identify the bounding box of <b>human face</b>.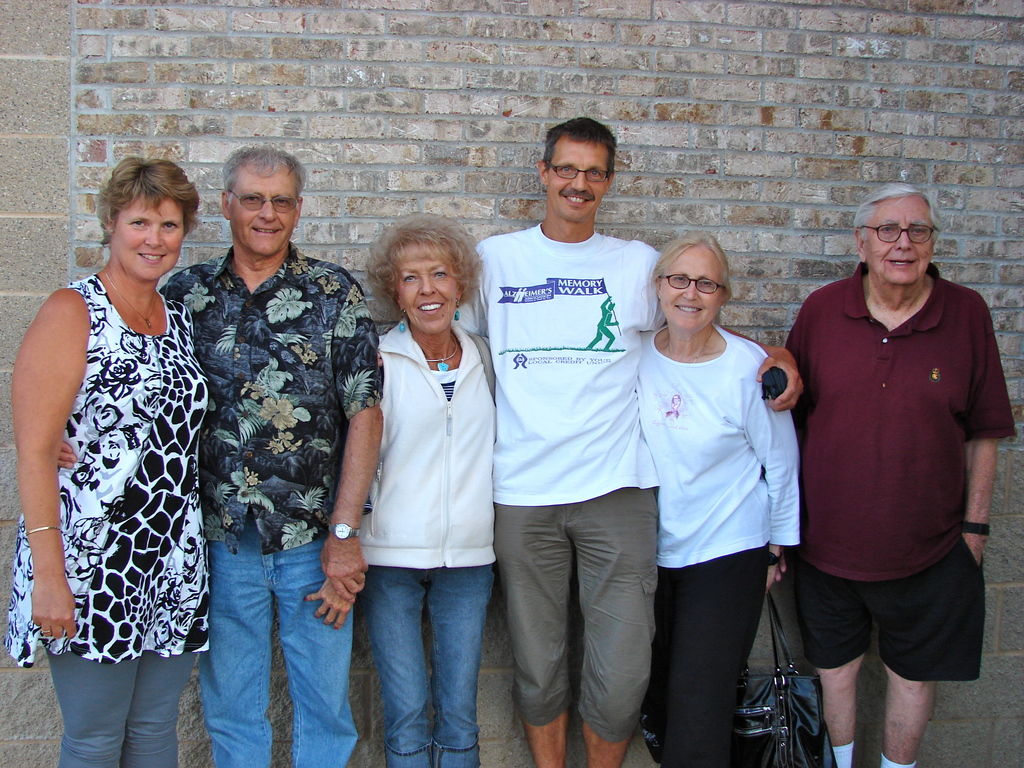
{"x1": 662, "y1": 242, "x2": 723, "y2": 325}.
